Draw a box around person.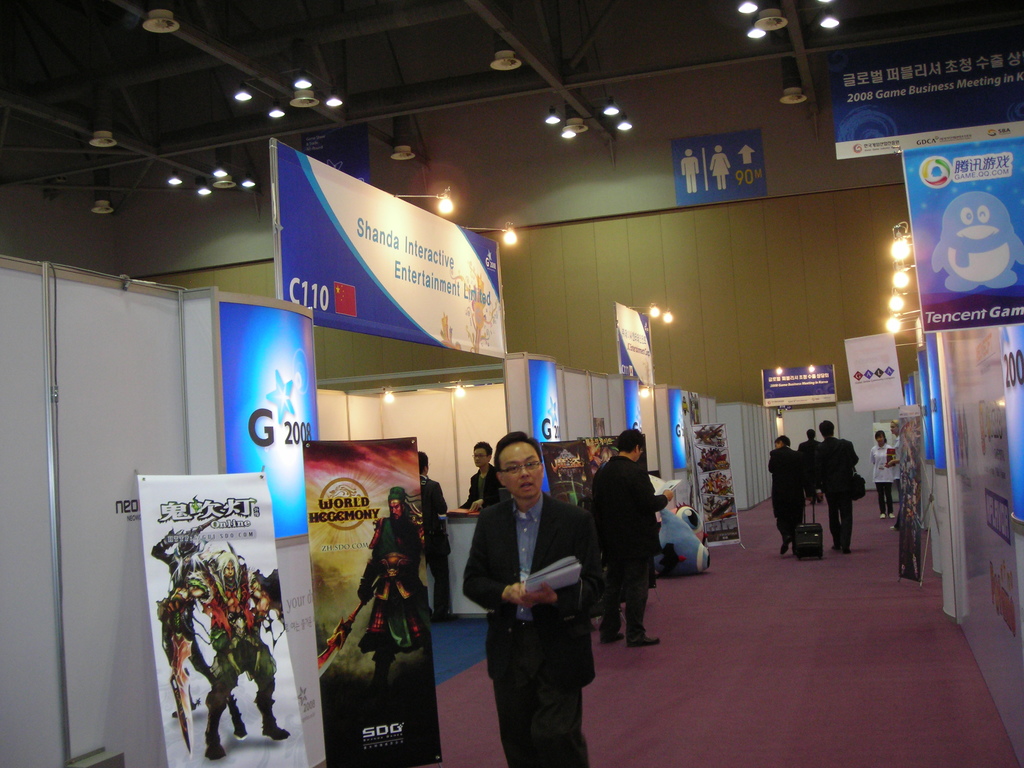
bbox(814, 419, 860, 549).
